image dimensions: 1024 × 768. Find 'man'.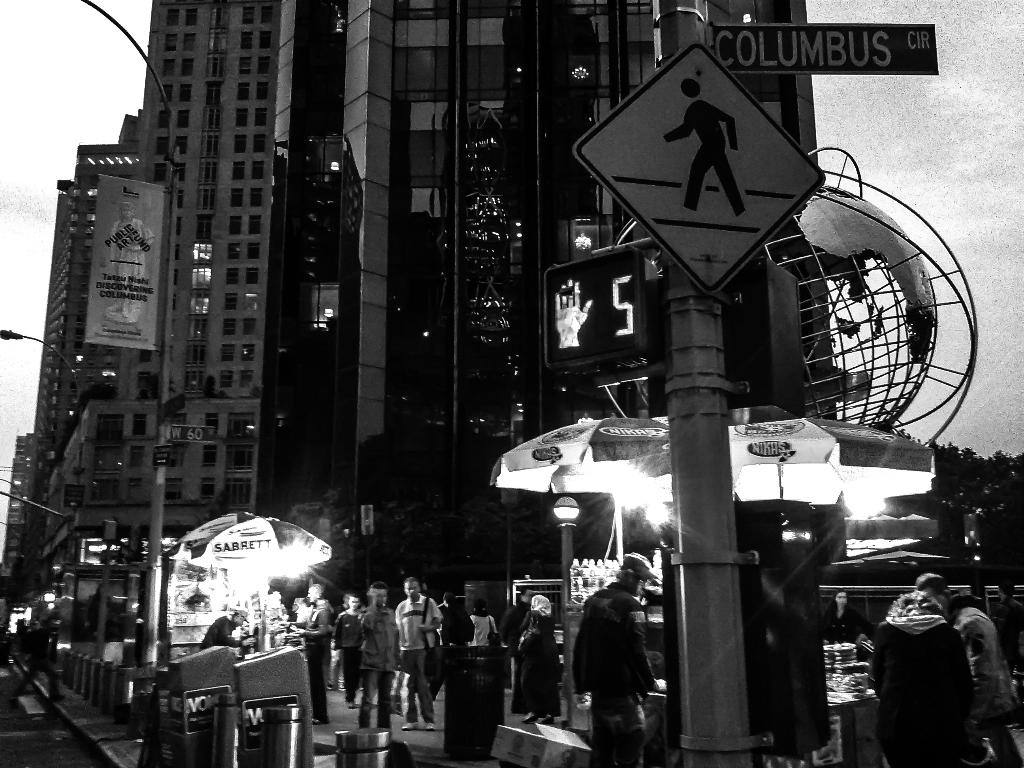
[x1=574, y1=573, x2=673, y2=754].
